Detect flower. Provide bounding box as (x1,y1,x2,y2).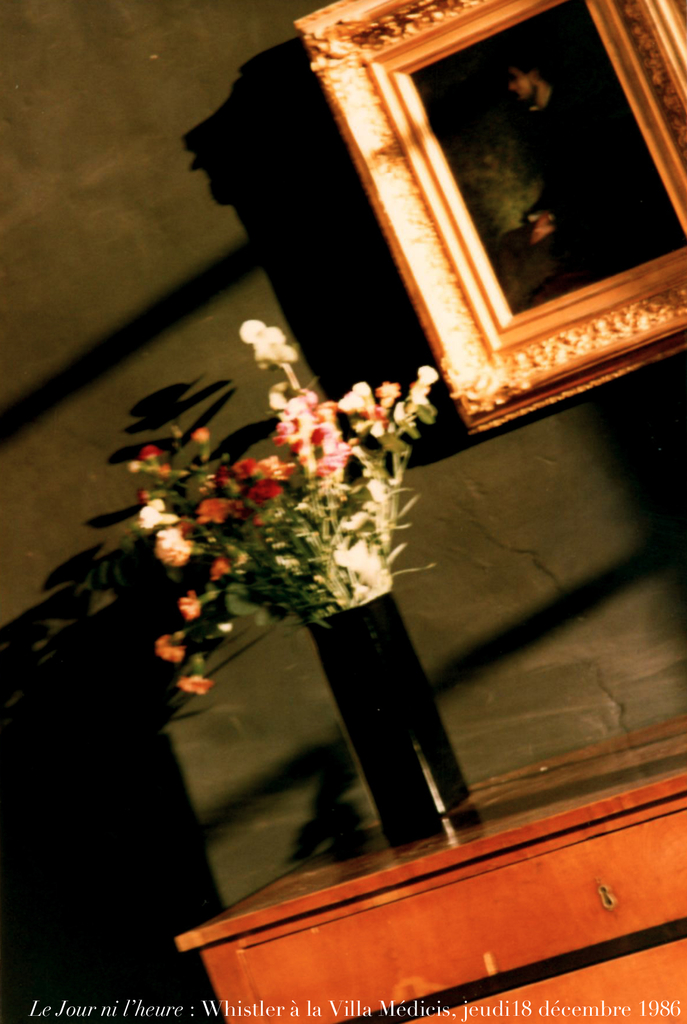
(175,657,221,699).
